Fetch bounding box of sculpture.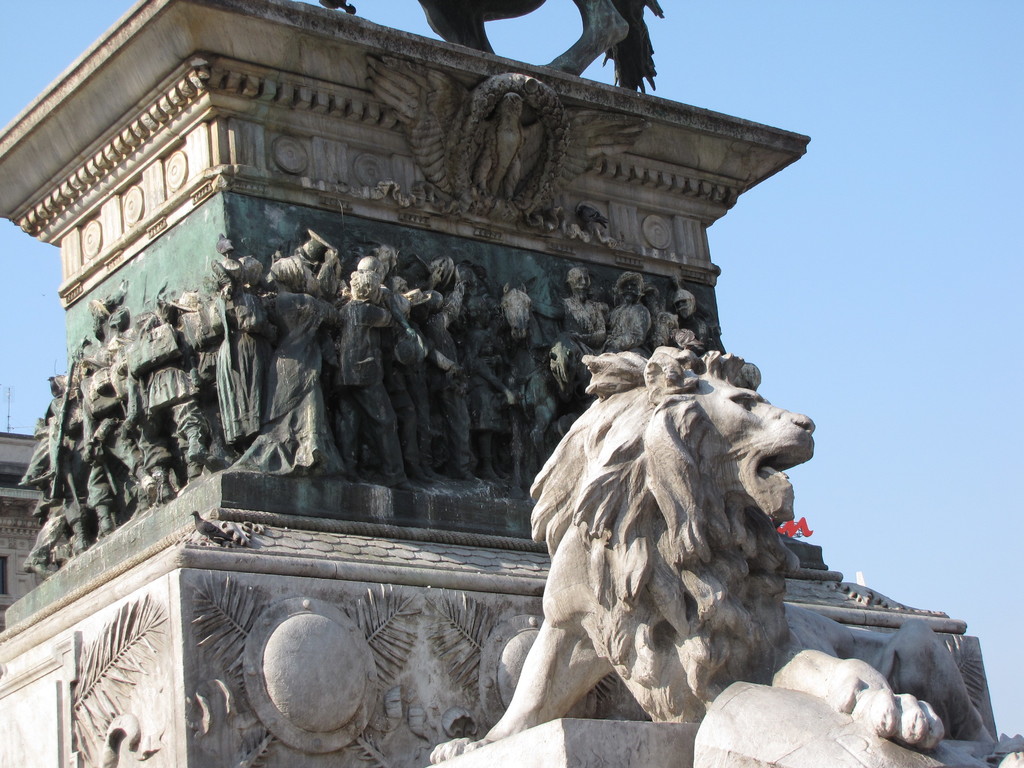
Bbox: (left=312, top=0, right=664, bottom=95).
